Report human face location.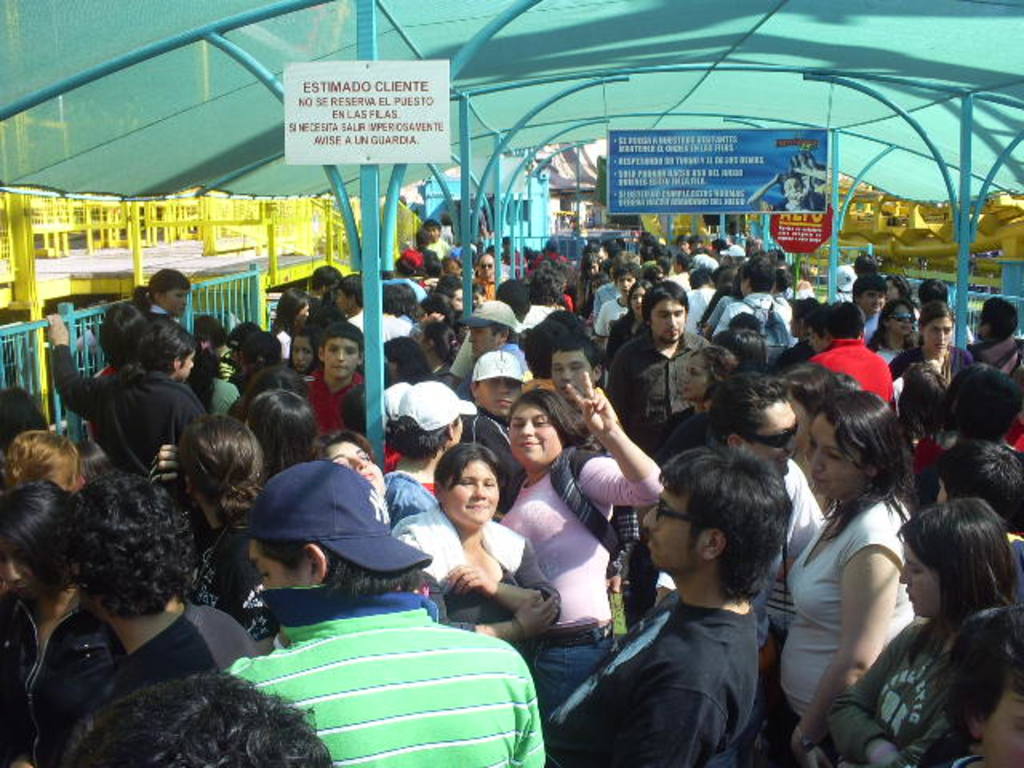
Report: {"x1": 510, "y1": 397, "x2": 563, "y2": 464}.
